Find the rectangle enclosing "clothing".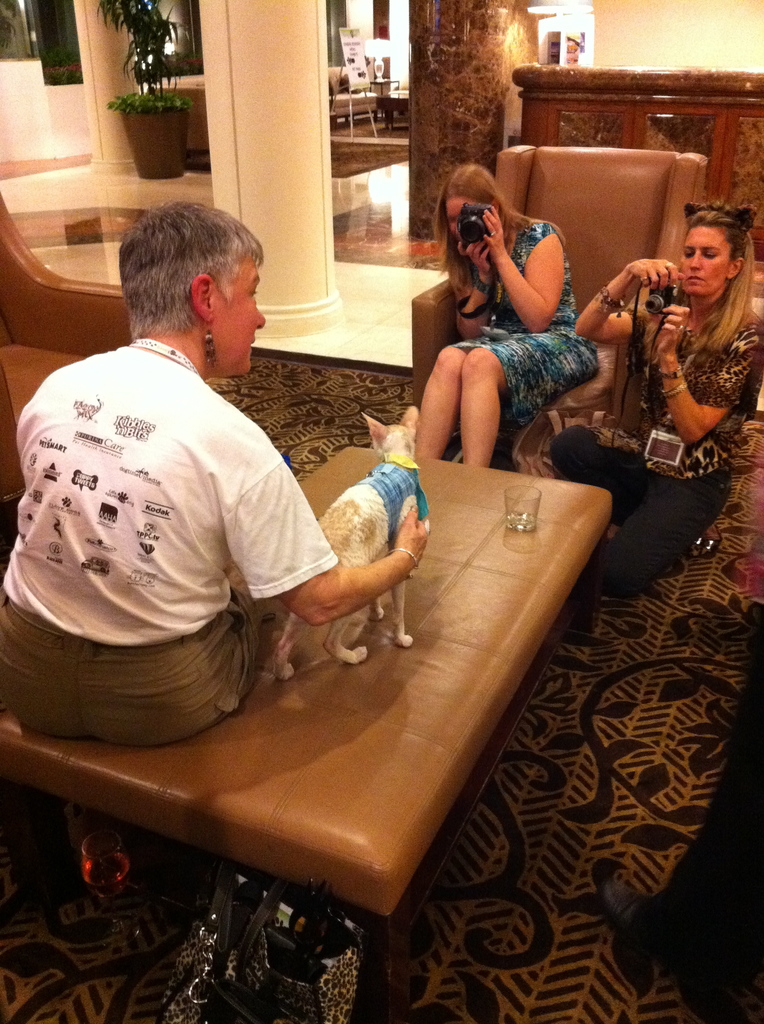
crop(582, 302, 763, 584).
